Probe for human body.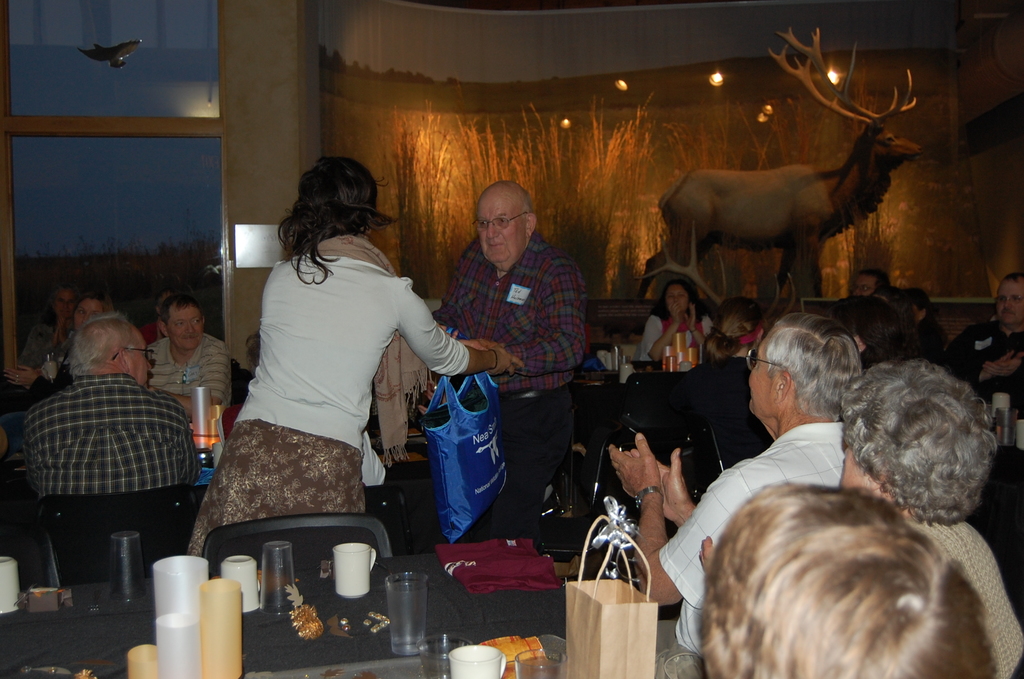
Probe result: bbox=[0, 293, 124, 407].
